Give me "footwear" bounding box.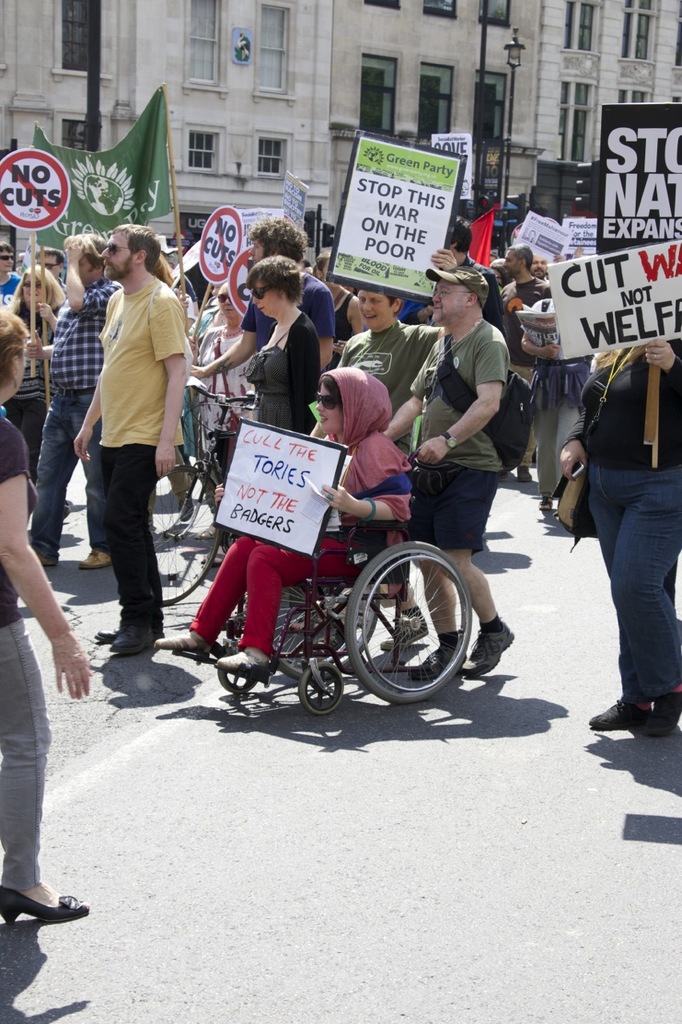
(left=468, top=621, right=512, bottom=677).
